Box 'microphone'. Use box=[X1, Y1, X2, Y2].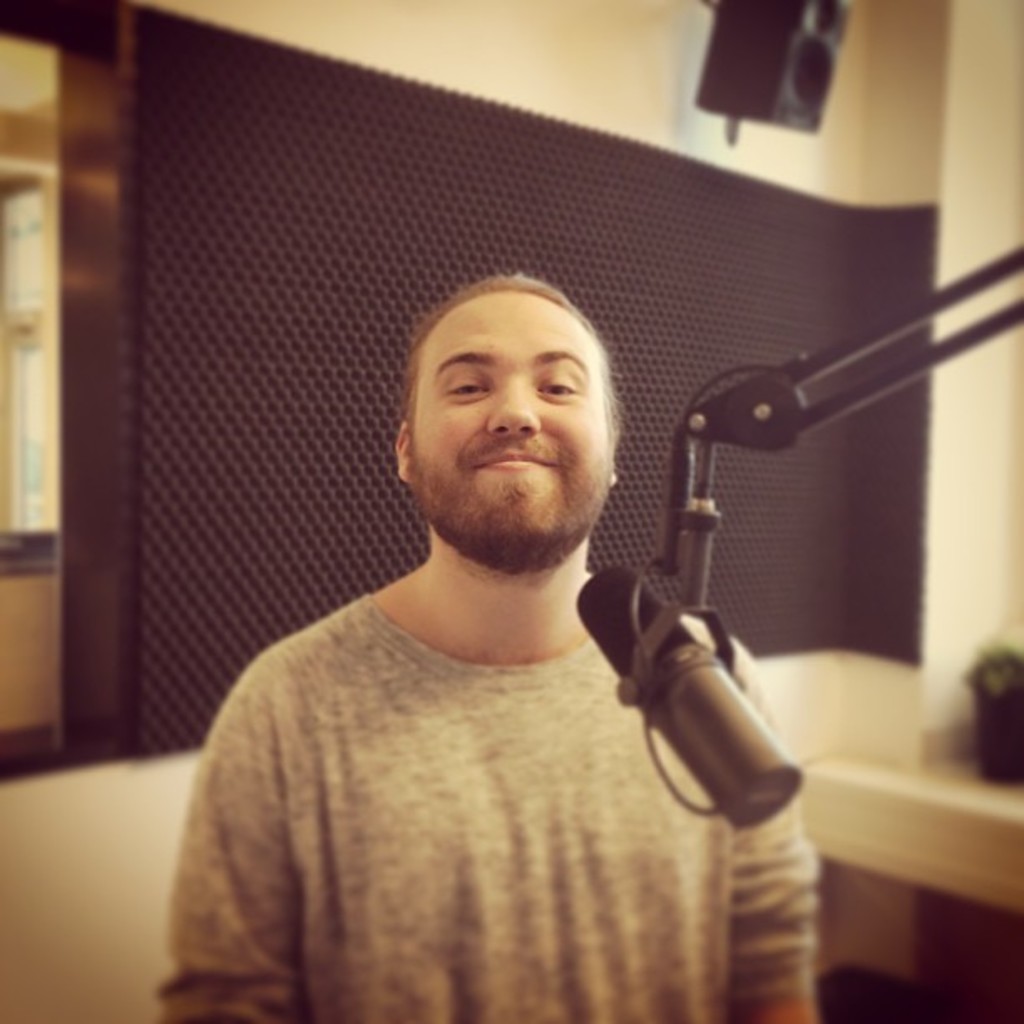
box=[559, 550, 820, 838].
